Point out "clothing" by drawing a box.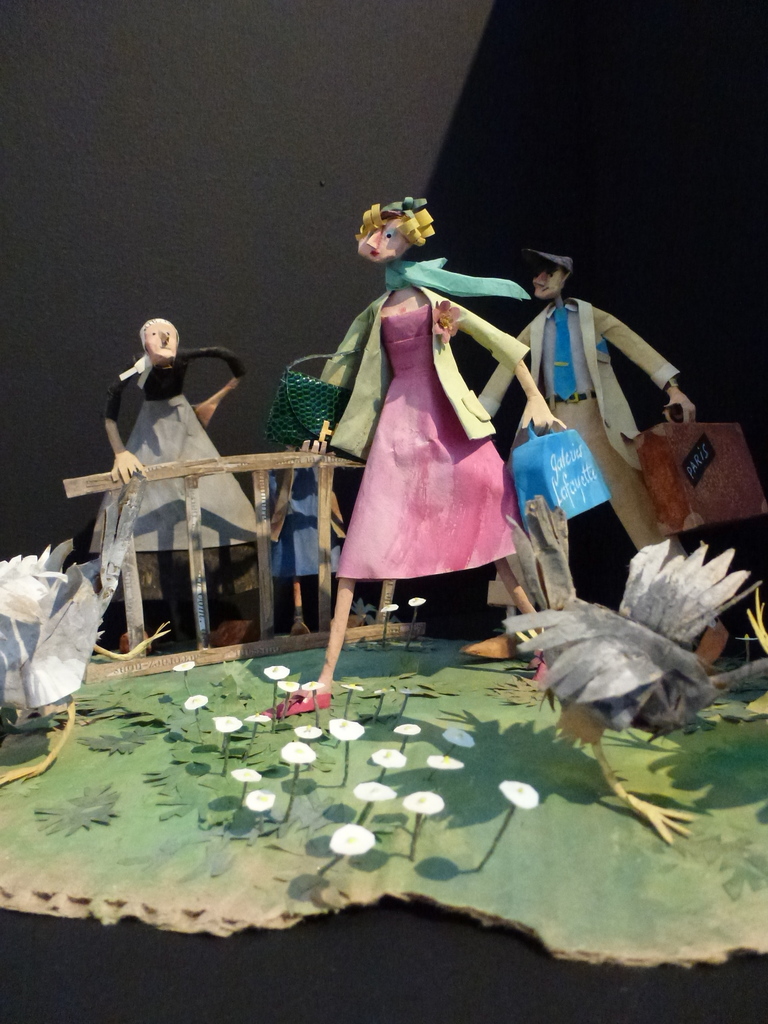
bbox=[328, 250, 532, 588].
